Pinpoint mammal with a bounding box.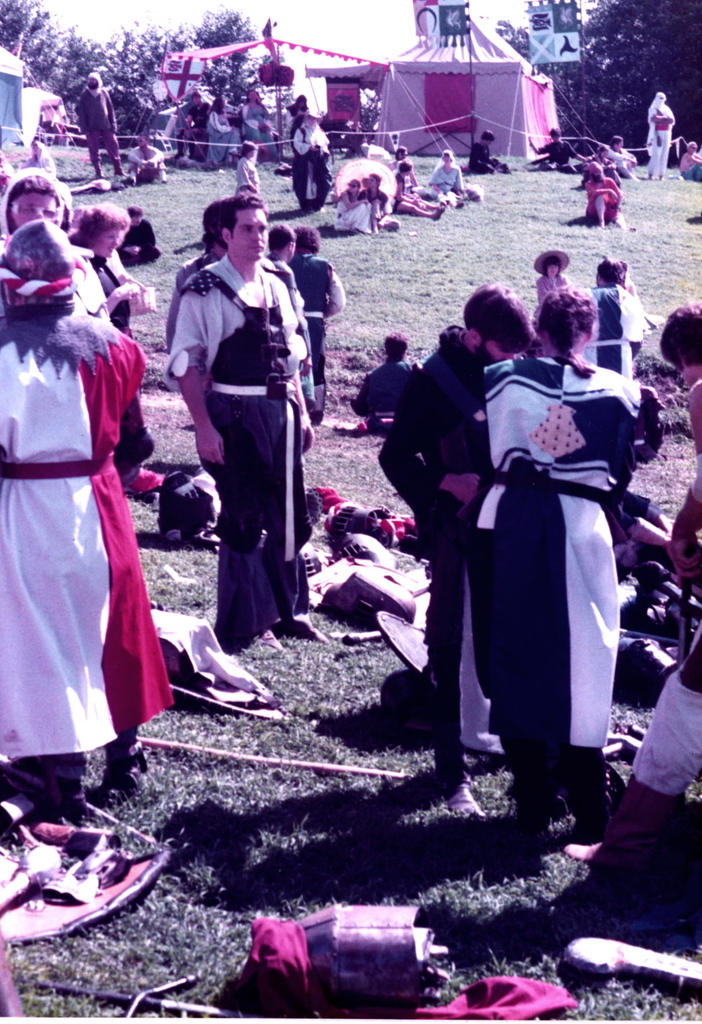
select_region(162, 197, 235, 337).
